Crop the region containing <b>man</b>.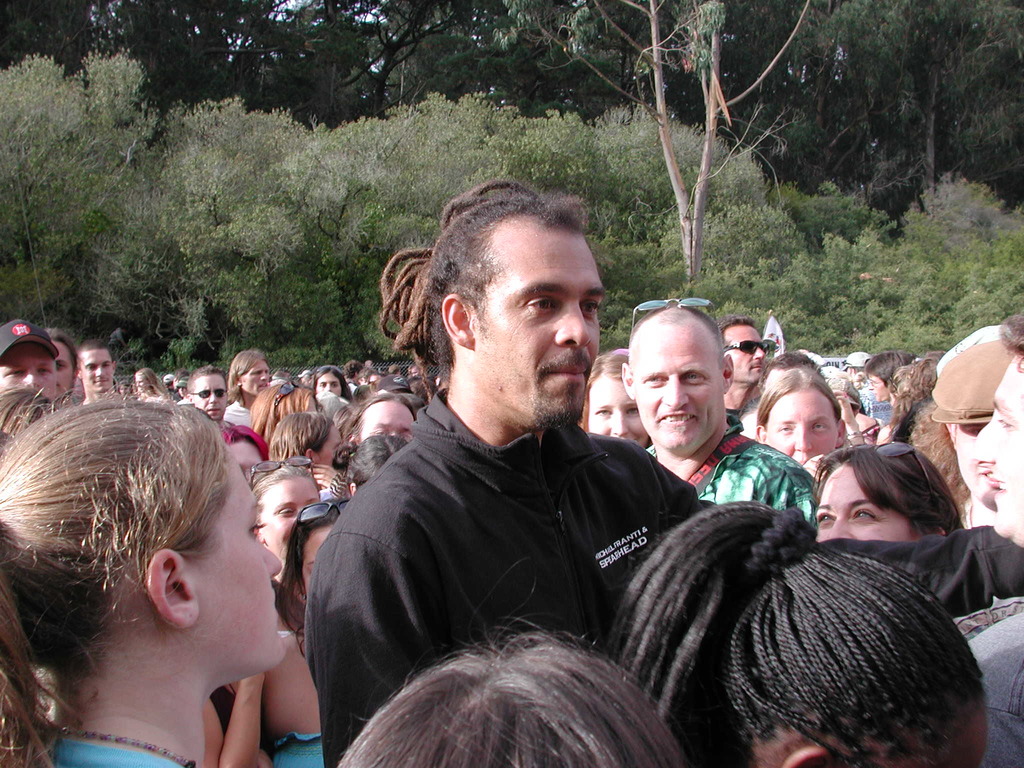
Crop region: 339:391:419:448.
